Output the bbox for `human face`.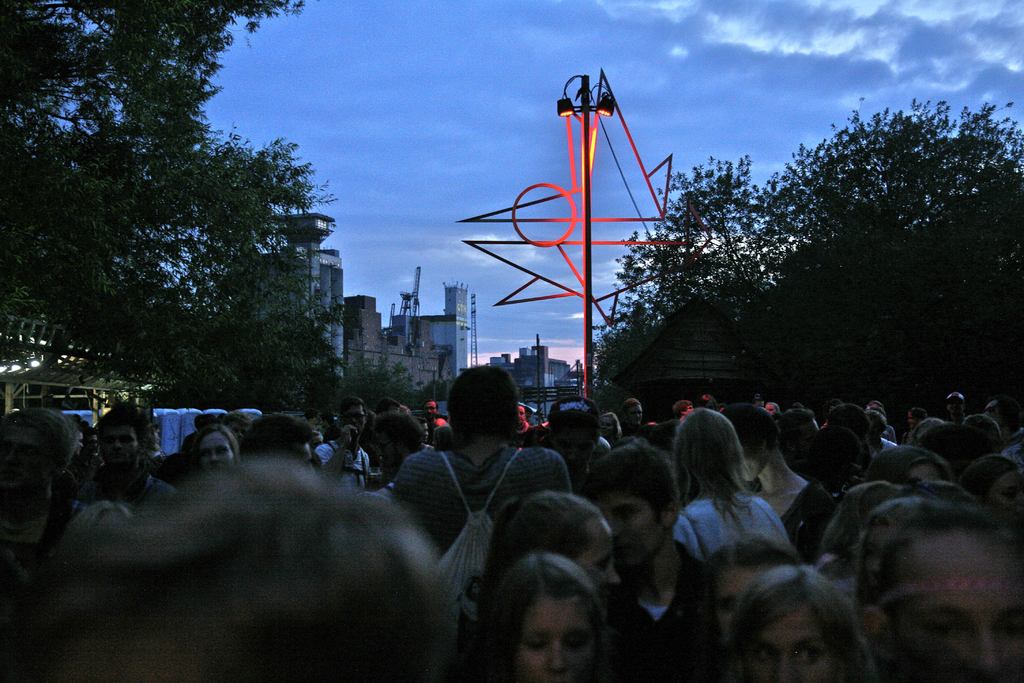
(x1=516, y1=604, x2=596, y2=680).
